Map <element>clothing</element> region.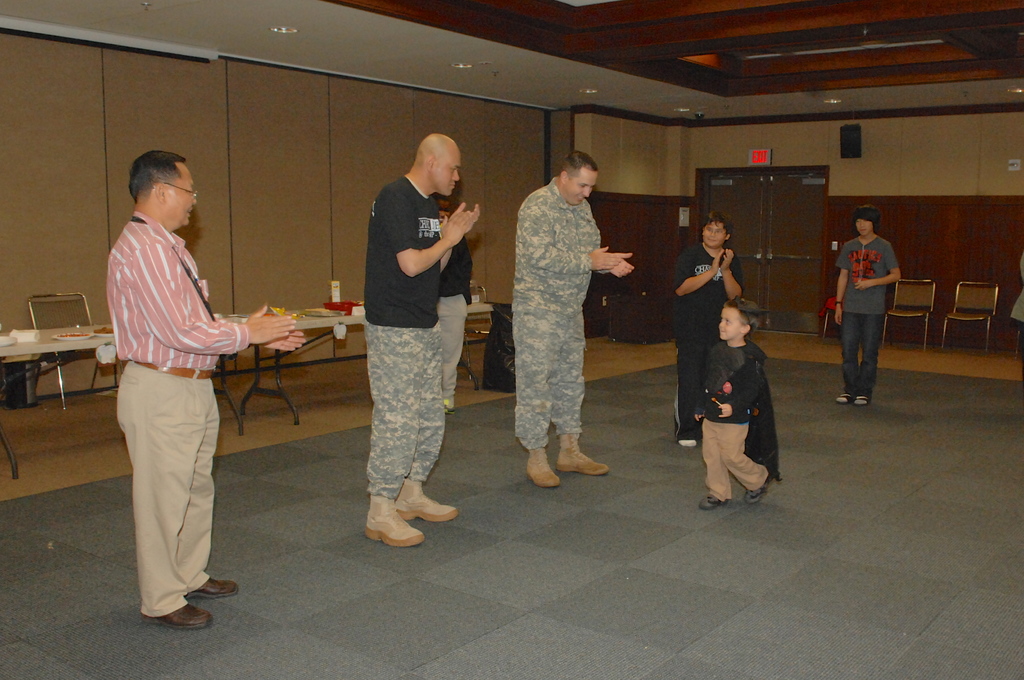
Mapped to box=[503, 166, 598, 458].
